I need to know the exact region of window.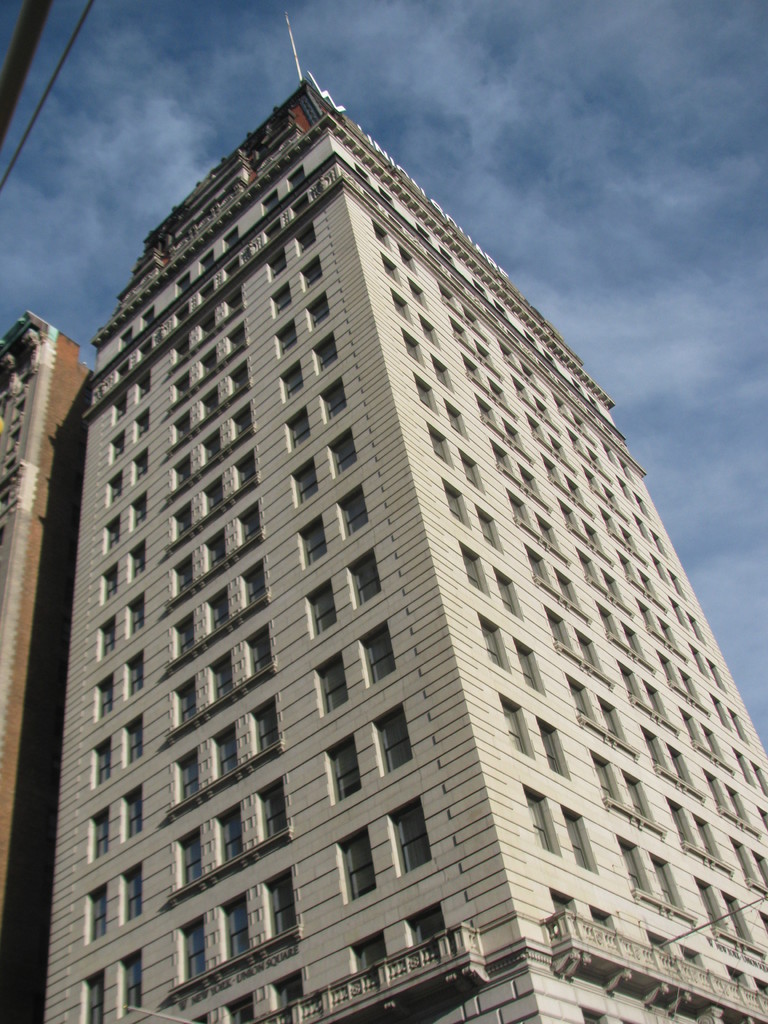
Region: {"x1": 240, "y1": 505, "x2": 259, "y2": 545}.
